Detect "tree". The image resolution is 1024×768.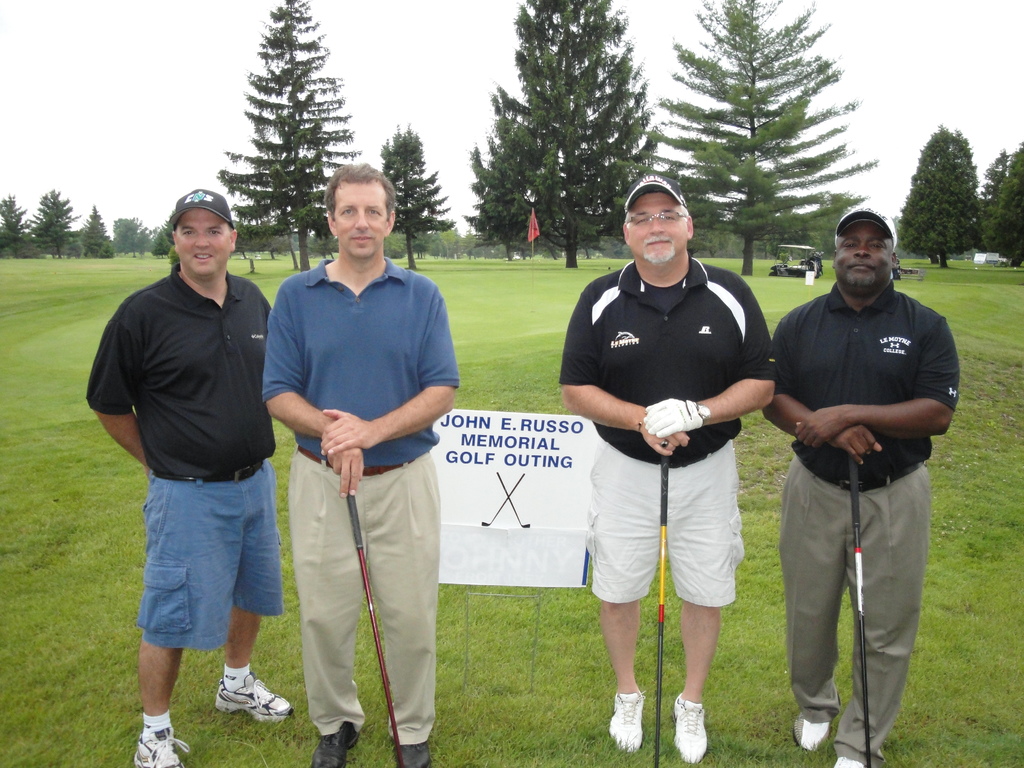
box=[463, 0, 662, 263].
